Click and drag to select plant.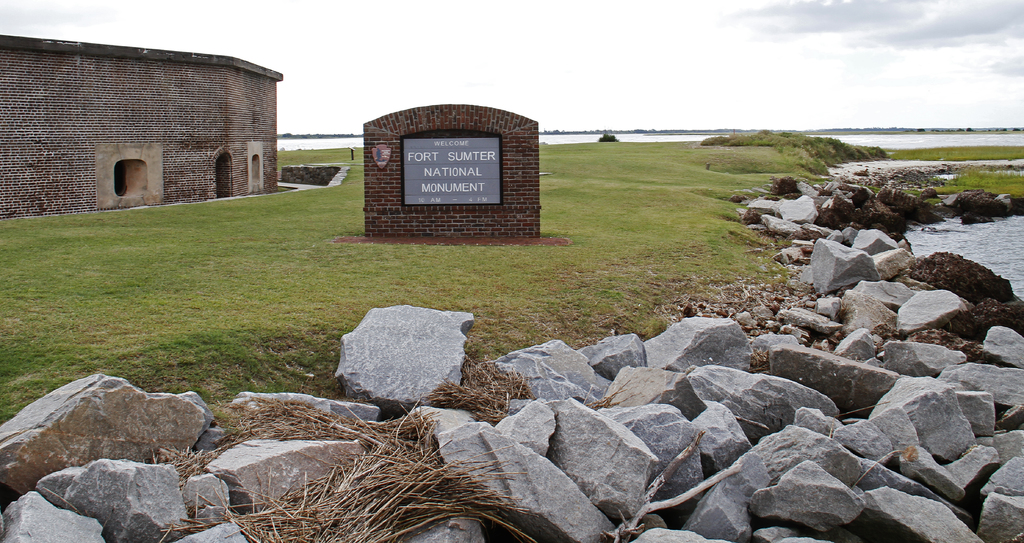
Selection: <box>600,131,619,142</box>.
